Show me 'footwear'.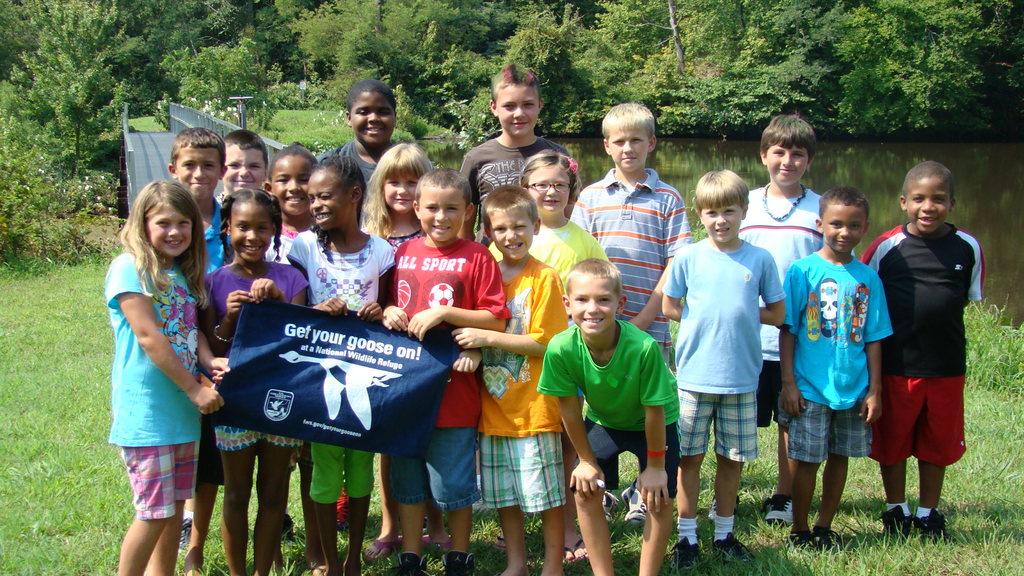
'footwear' is here: select_region(396, 552, 426, 575).
